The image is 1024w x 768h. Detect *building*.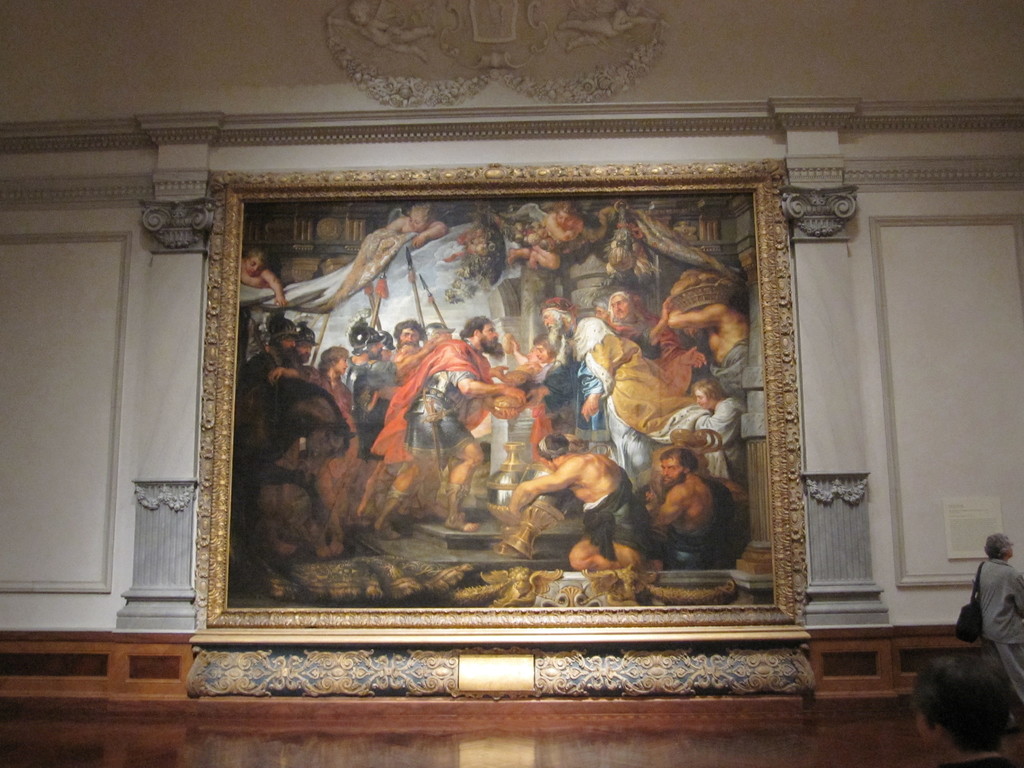
Detection: [x1=0, y1=0, x2=1023, y2=767].
